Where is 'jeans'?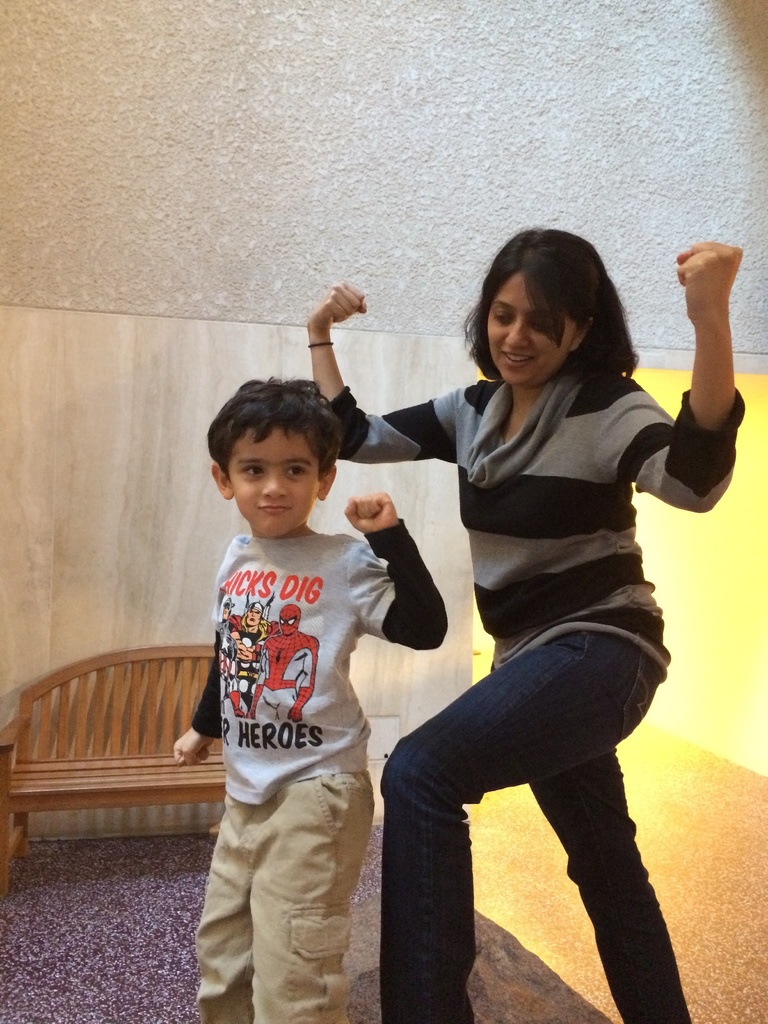
left=191, top=774, right=380, bottom=1023.
